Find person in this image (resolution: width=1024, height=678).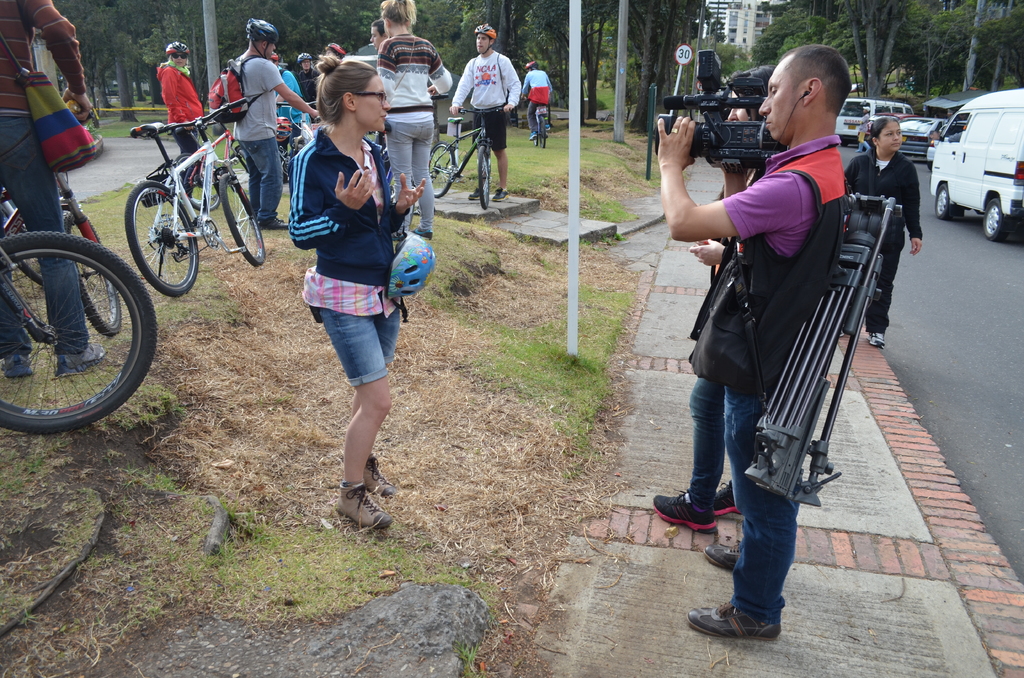
pyautogui.locateOnScreen(166, 46, 207, 186).
